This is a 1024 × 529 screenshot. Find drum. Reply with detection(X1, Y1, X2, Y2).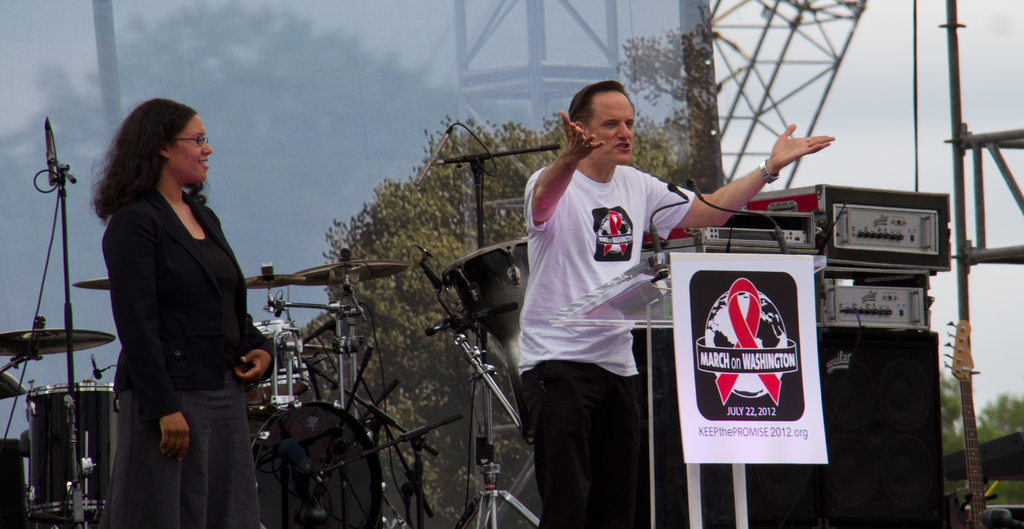
detection(444, 238, 529, 343).
